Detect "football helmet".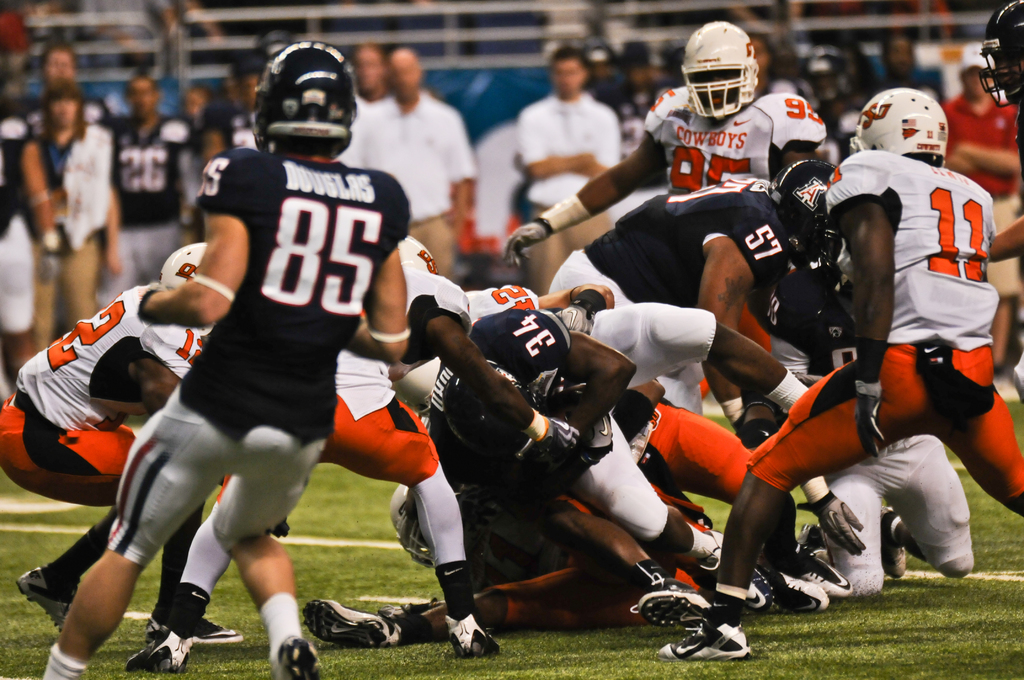
Detected at crop(976, 0, 1023, 106).
